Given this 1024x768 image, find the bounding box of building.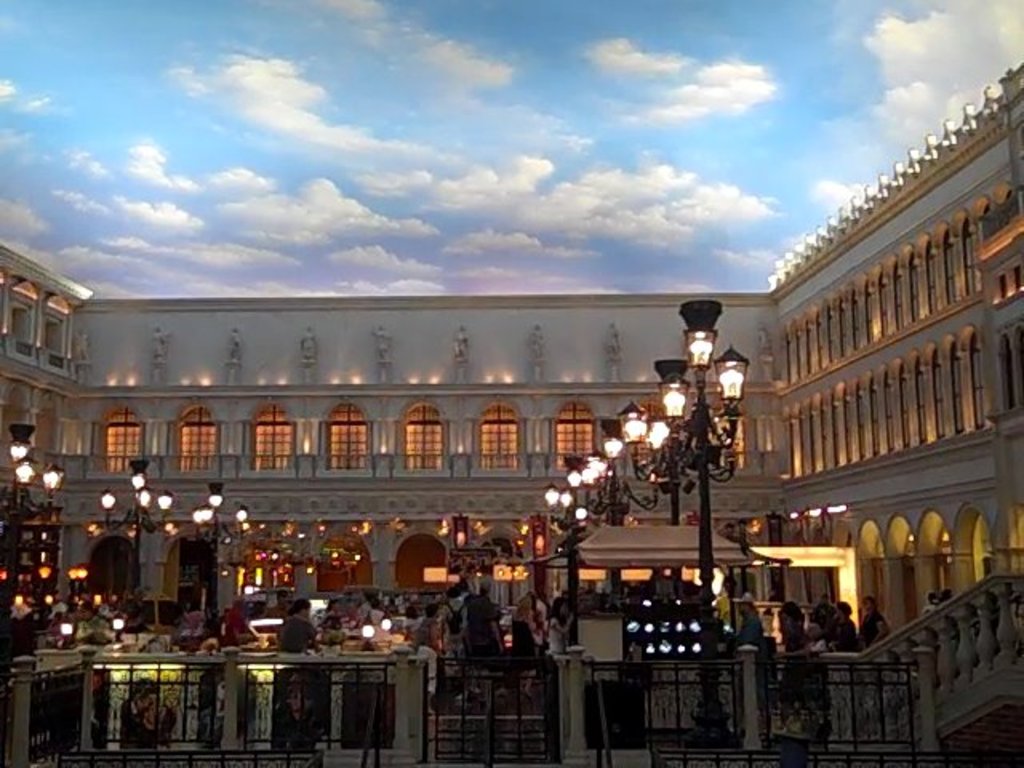
detection(0, 62, 1022, 766).
